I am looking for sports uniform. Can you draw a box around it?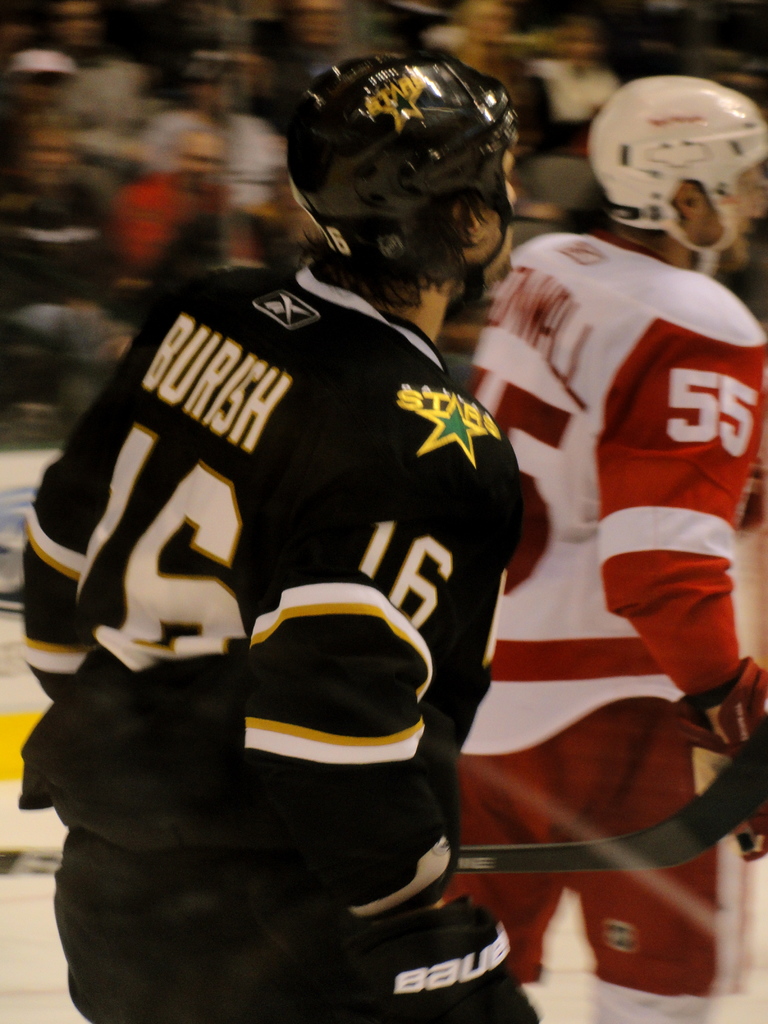
Sure, the bounding box is 446:214:767:1007.
